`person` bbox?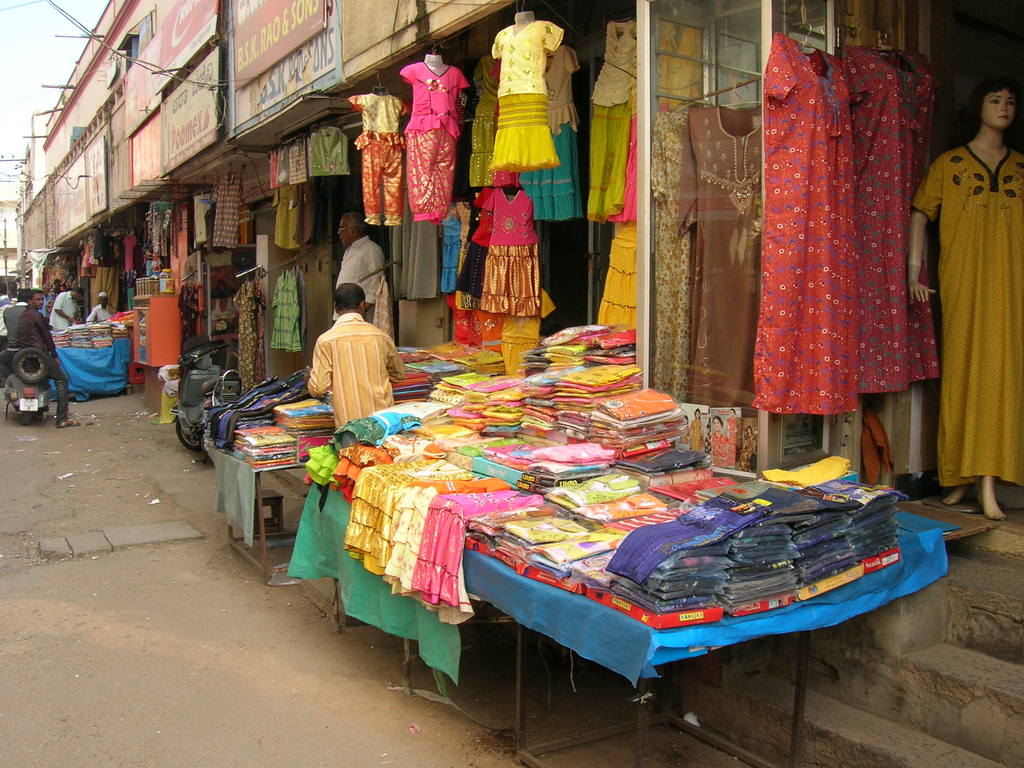
crop(896, 72, 1023, 525)
